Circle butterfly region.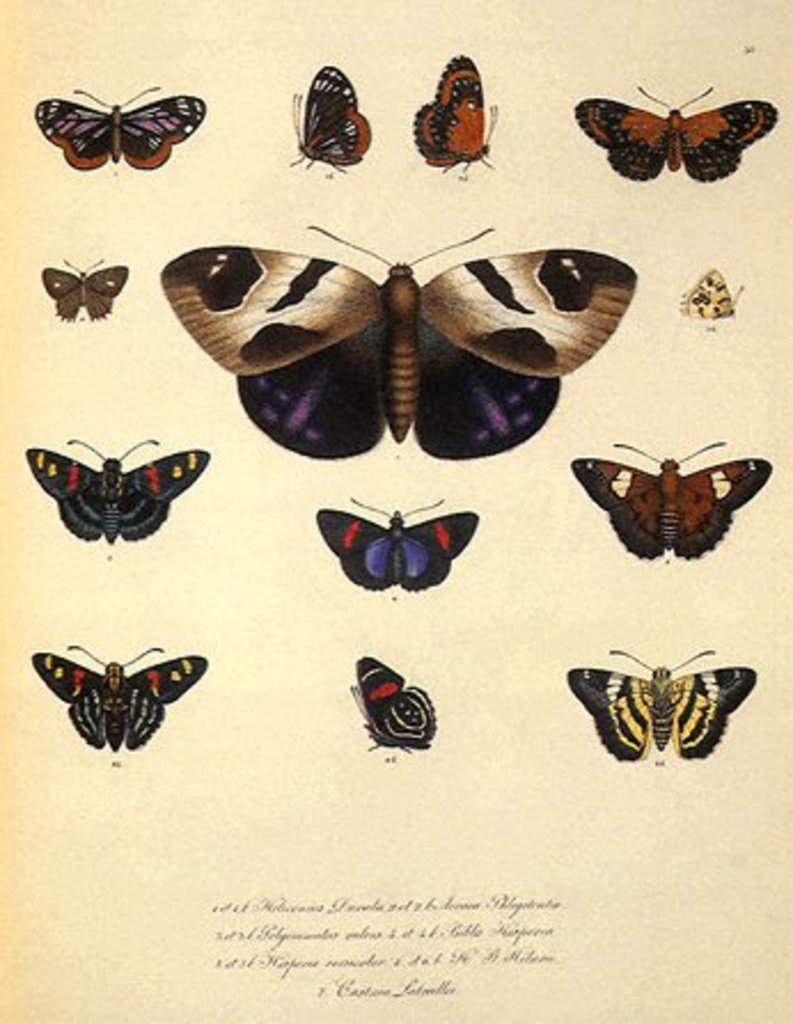
Region: detection(16, 422, 206, 566).
